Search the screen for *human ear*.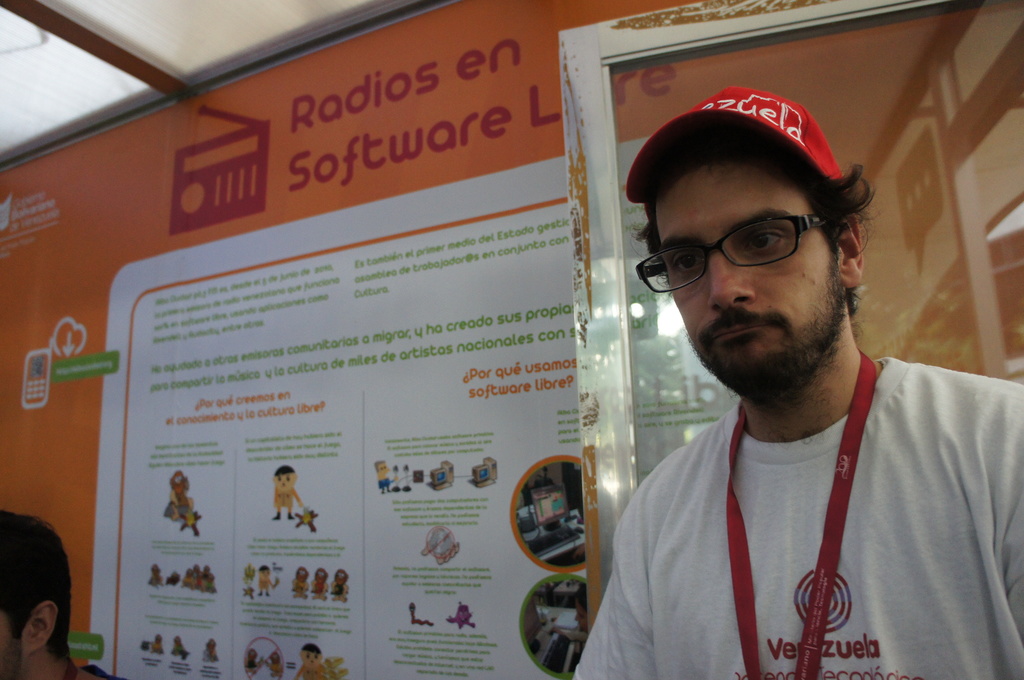
Found at 835/215/867/290.
